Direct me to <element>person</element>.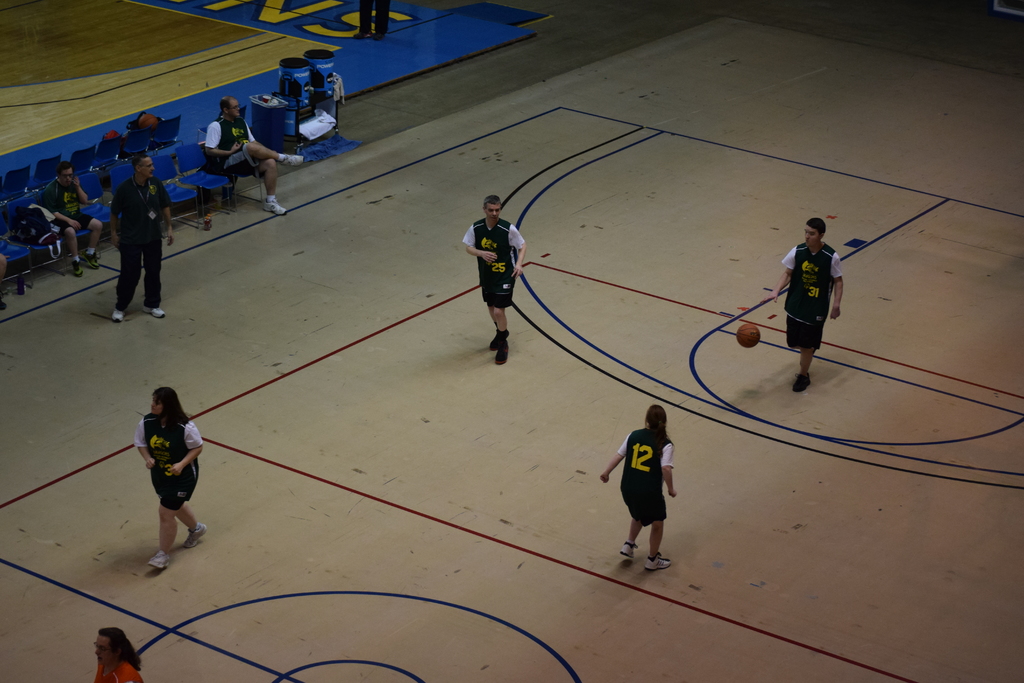
Direction: <box>42,160,105,276</box>.
